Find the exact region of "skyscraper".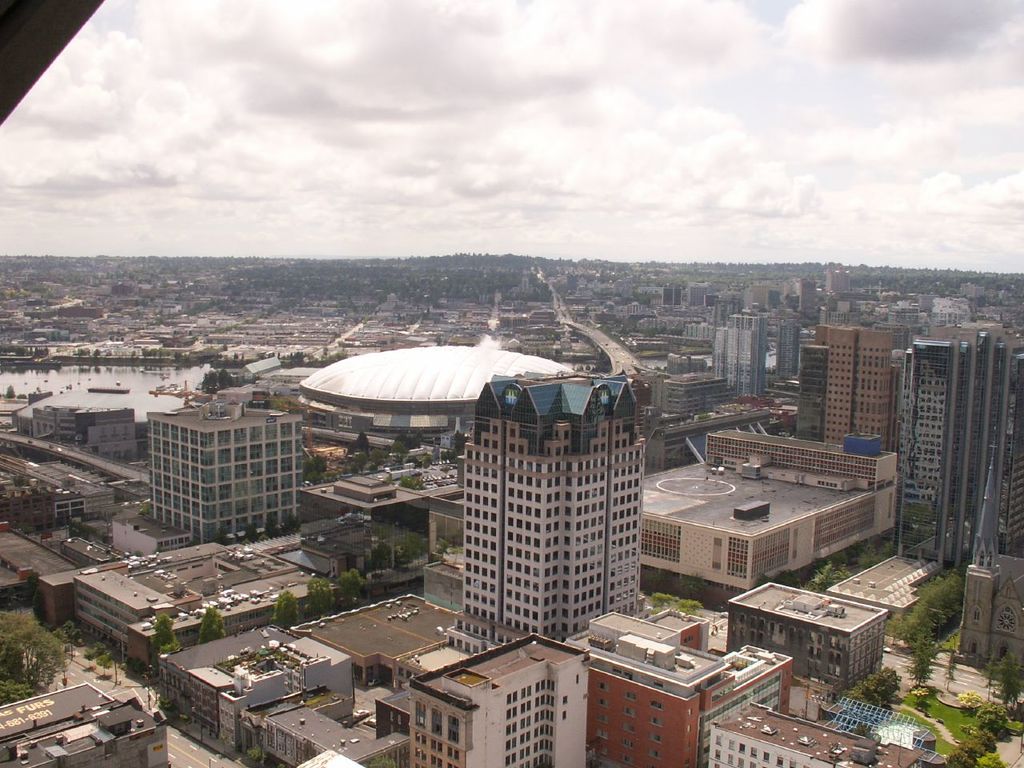
Exact region: [896,328,1020,594].
